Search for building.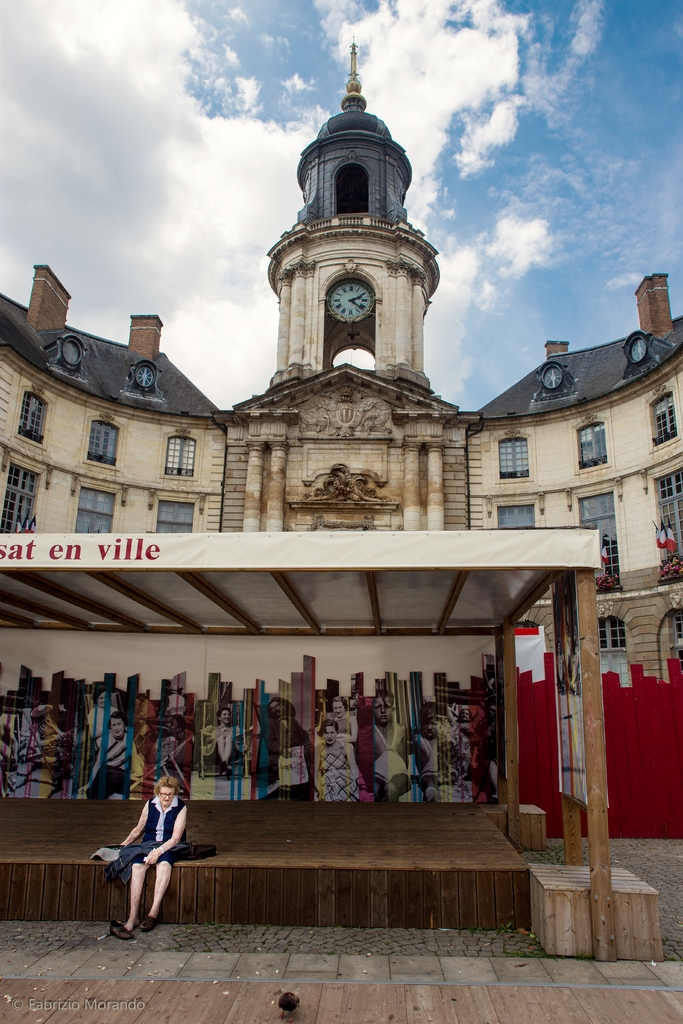
Found at bbox=(0, 42, 682, 850).
